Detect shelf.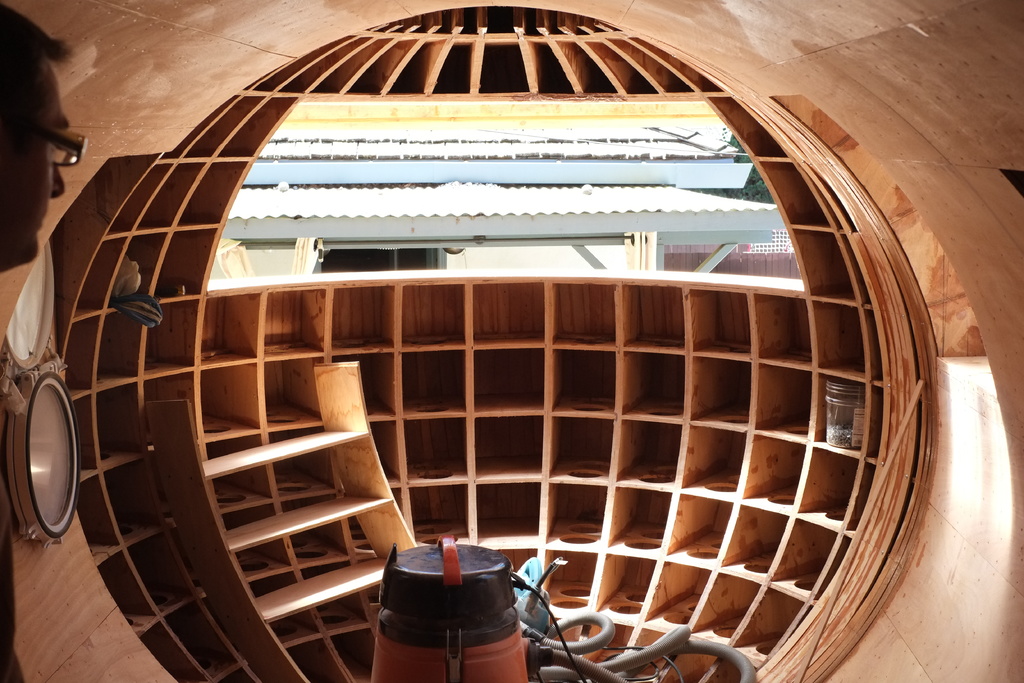
Detected at box(784, 443, 859, 529).
